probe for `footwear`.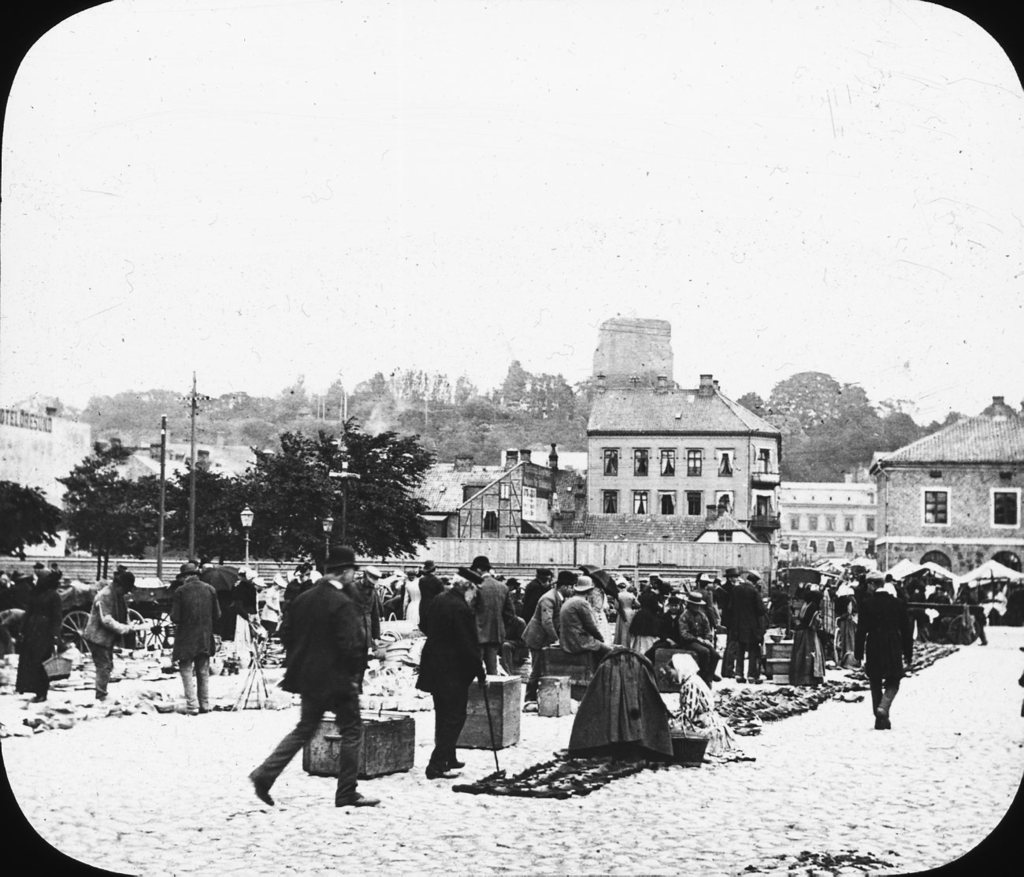
Probe result: rect(748, 675, 764, 686).
